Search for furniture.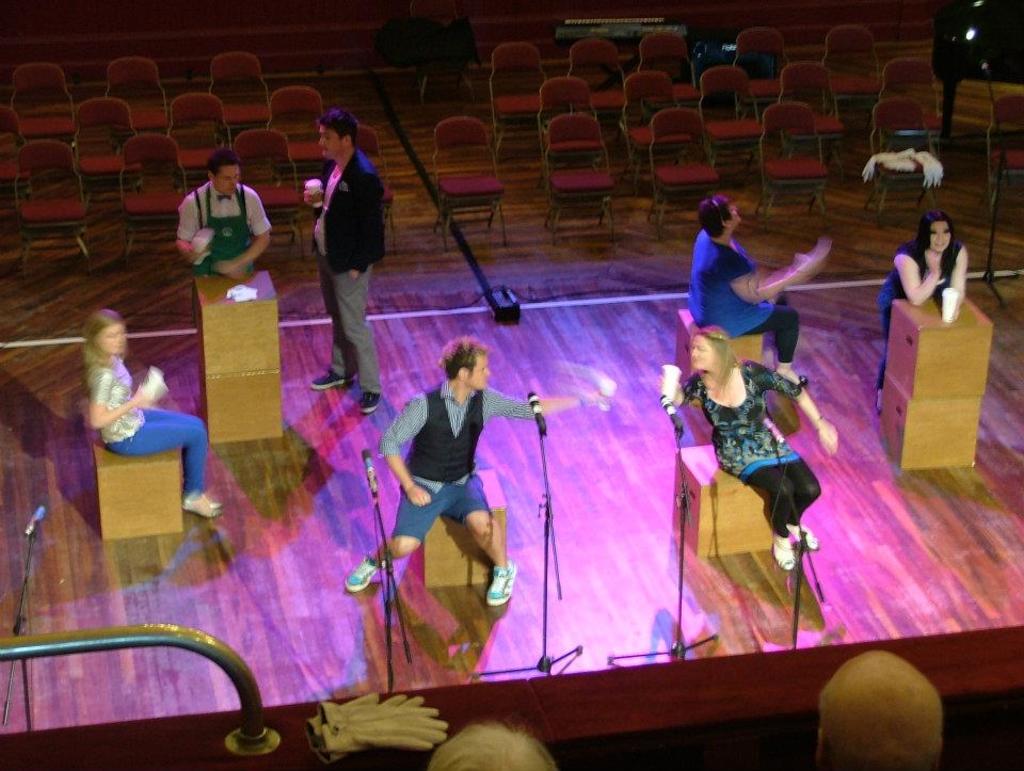
Found at [87,441,186,539].
